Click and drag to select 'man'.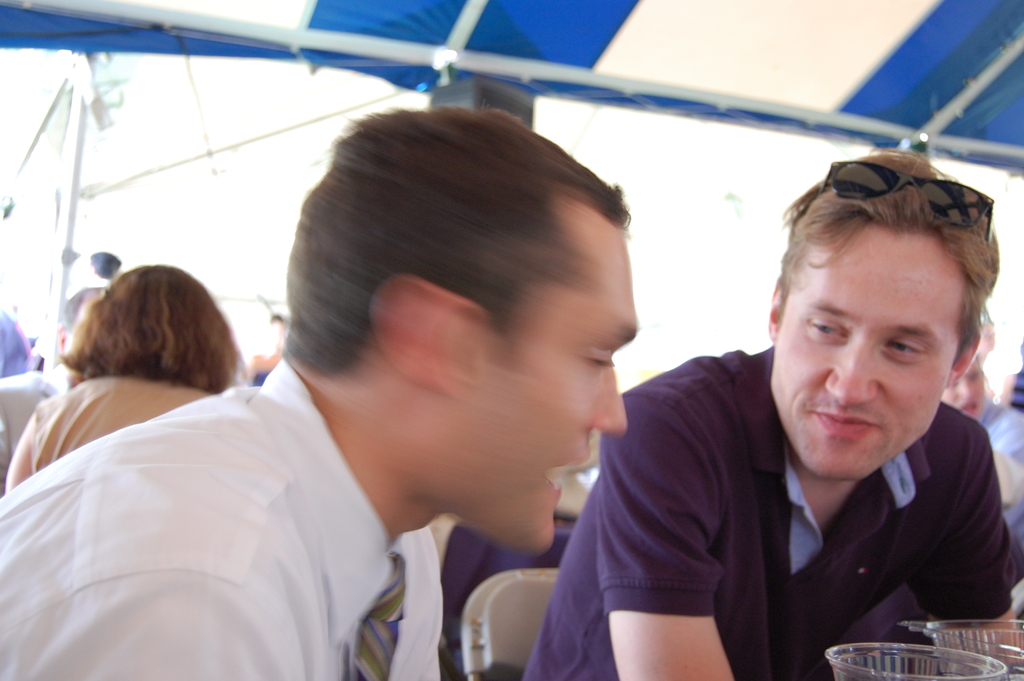
Selection: bbox=(0, 106, 640, 680).
